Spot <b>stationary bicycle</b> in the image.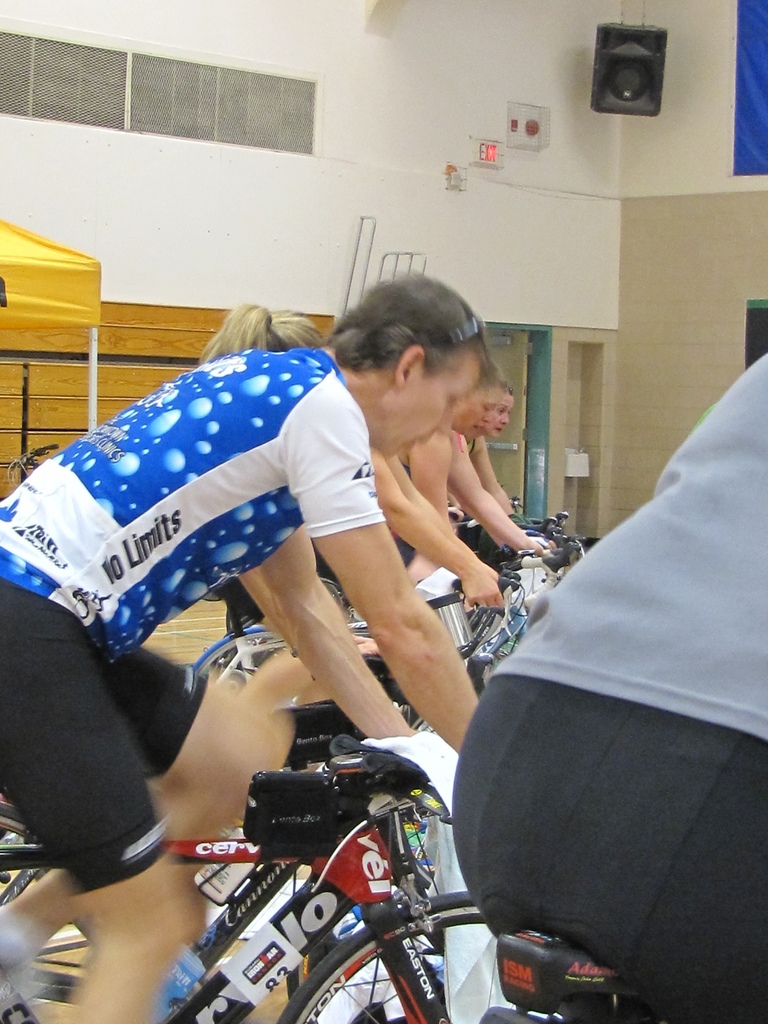
<b>stationary bicycle</b> found at 0, 721, 561, 1023.
